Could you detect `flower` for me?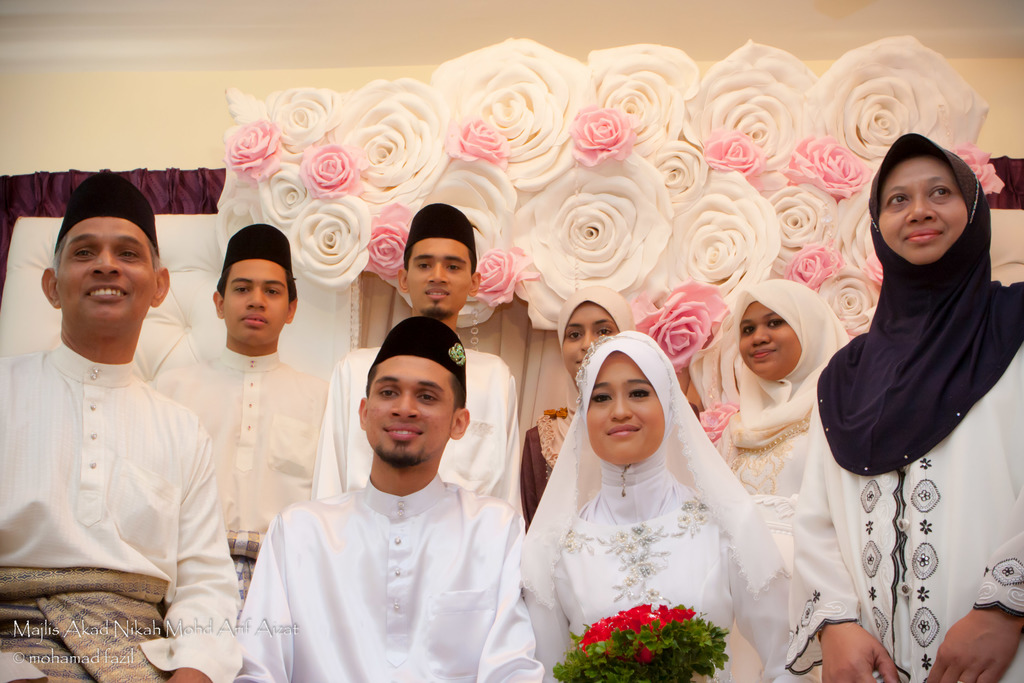
Detection result: <region>800, 31, 990, 168</region>.
